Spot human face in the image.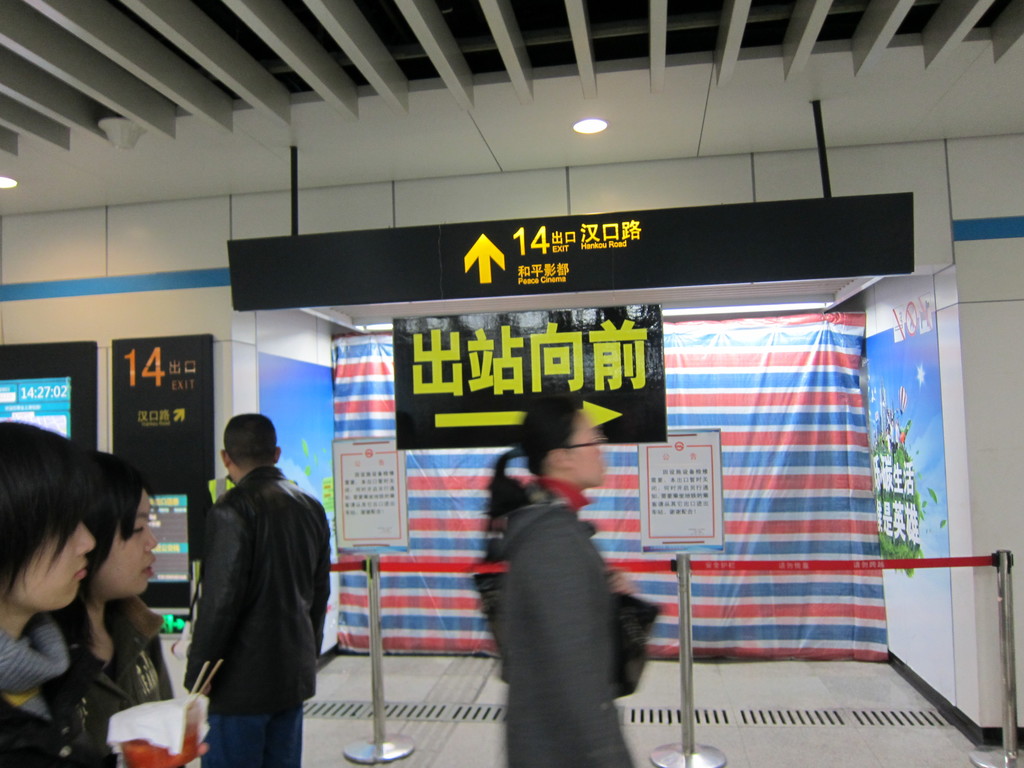
human face found at {"left": 571, "top": 408, "right": 602, "bottom": 485}.
